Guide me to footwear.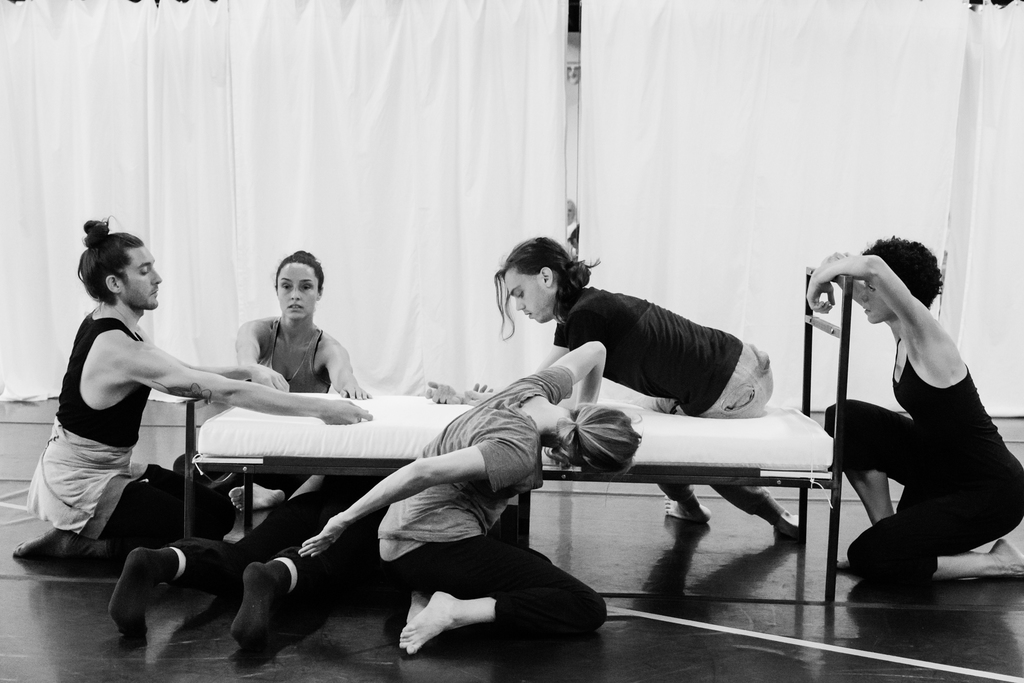
Guidance: 20:524:117:582.
